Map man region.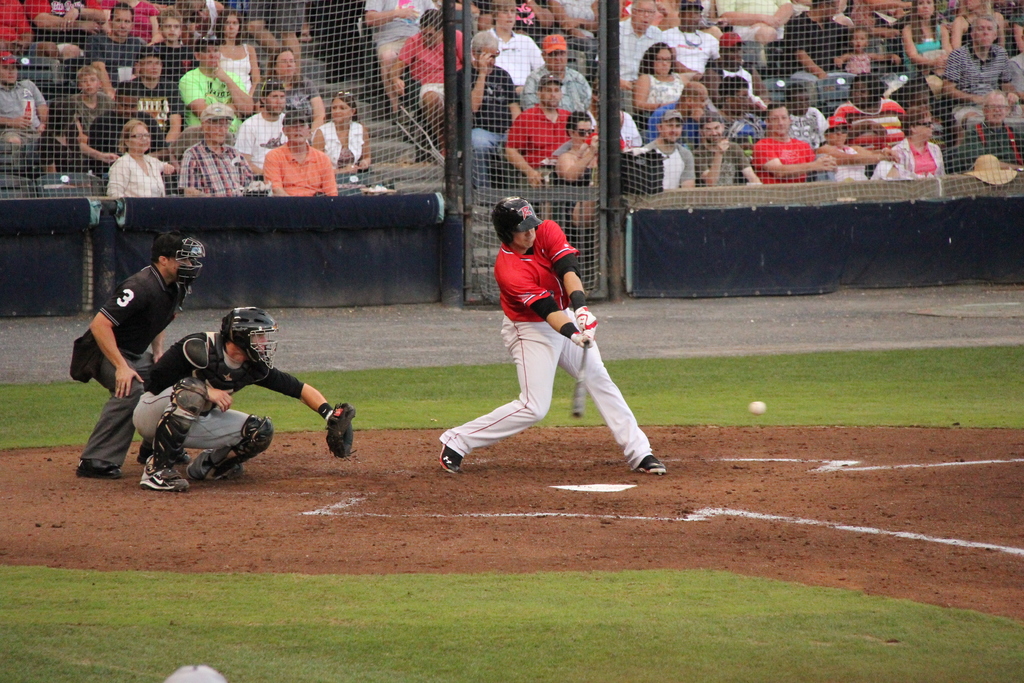
Mapped to Rect(440, 197, 670, 473).
